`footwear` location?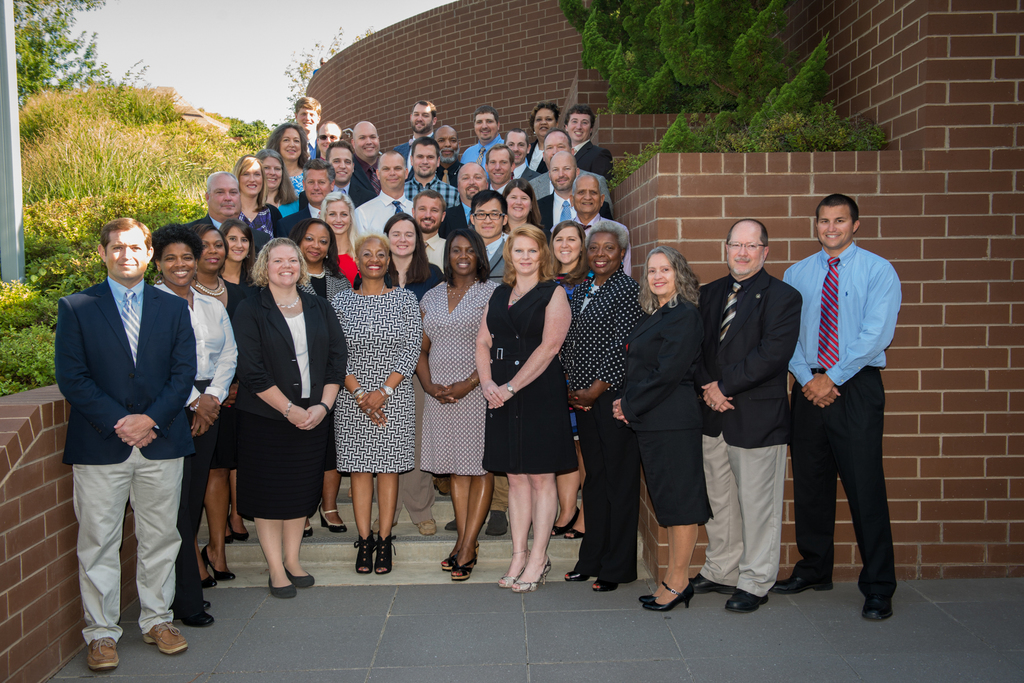
754/572/825/584
